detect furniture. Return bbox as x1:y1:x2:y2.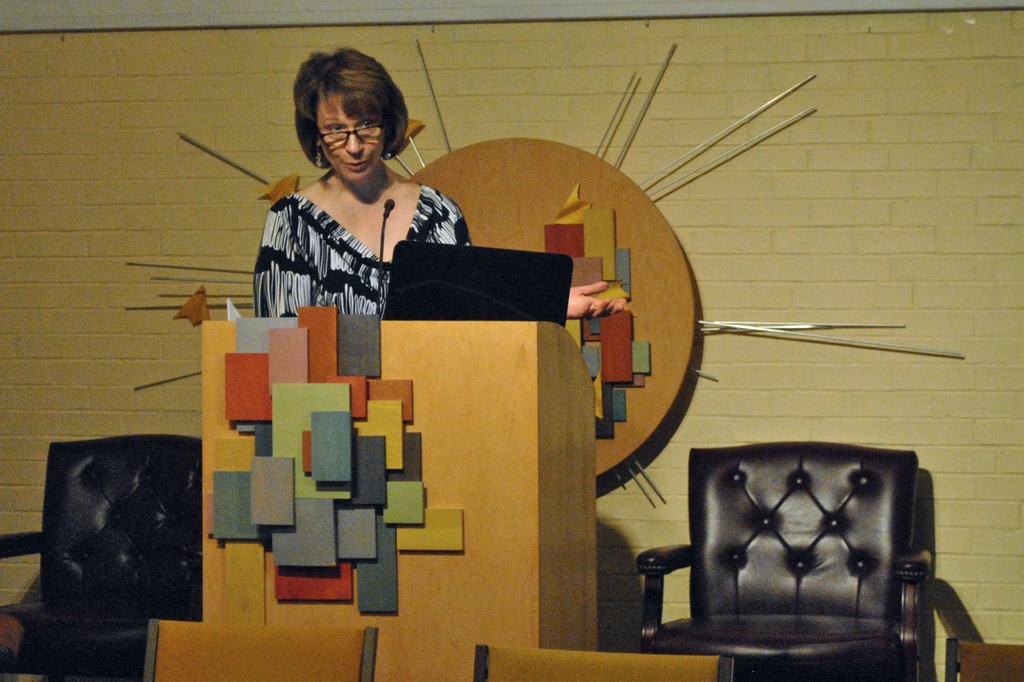
470:644:735:681.
